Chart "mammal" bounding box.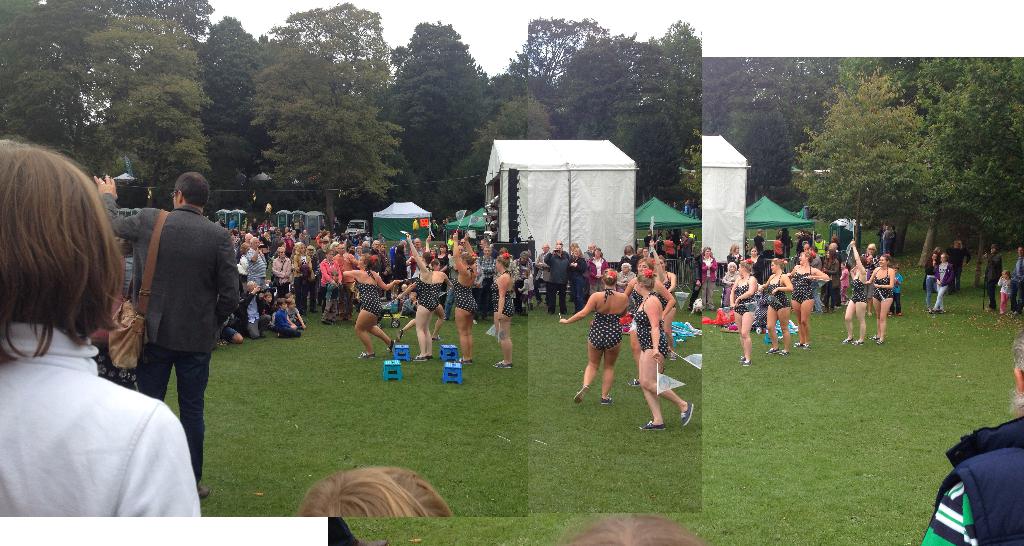
Charted: box=[884, 230, 892, 256].
